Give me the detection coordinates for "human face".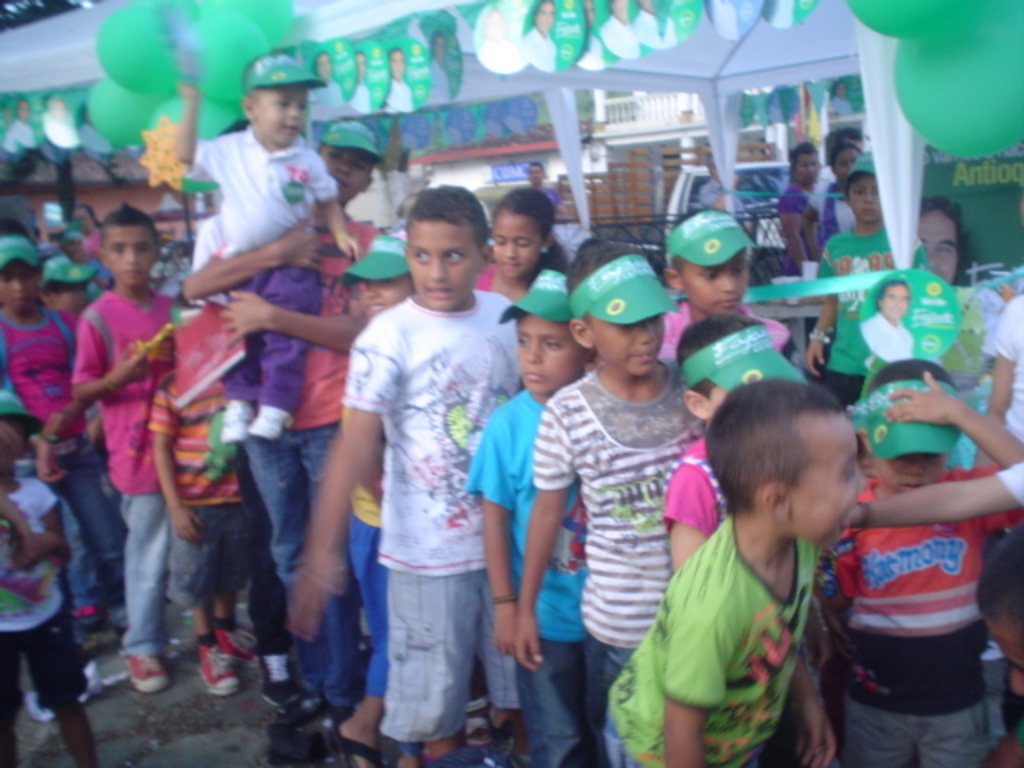
(600, 314, 664, 374).
